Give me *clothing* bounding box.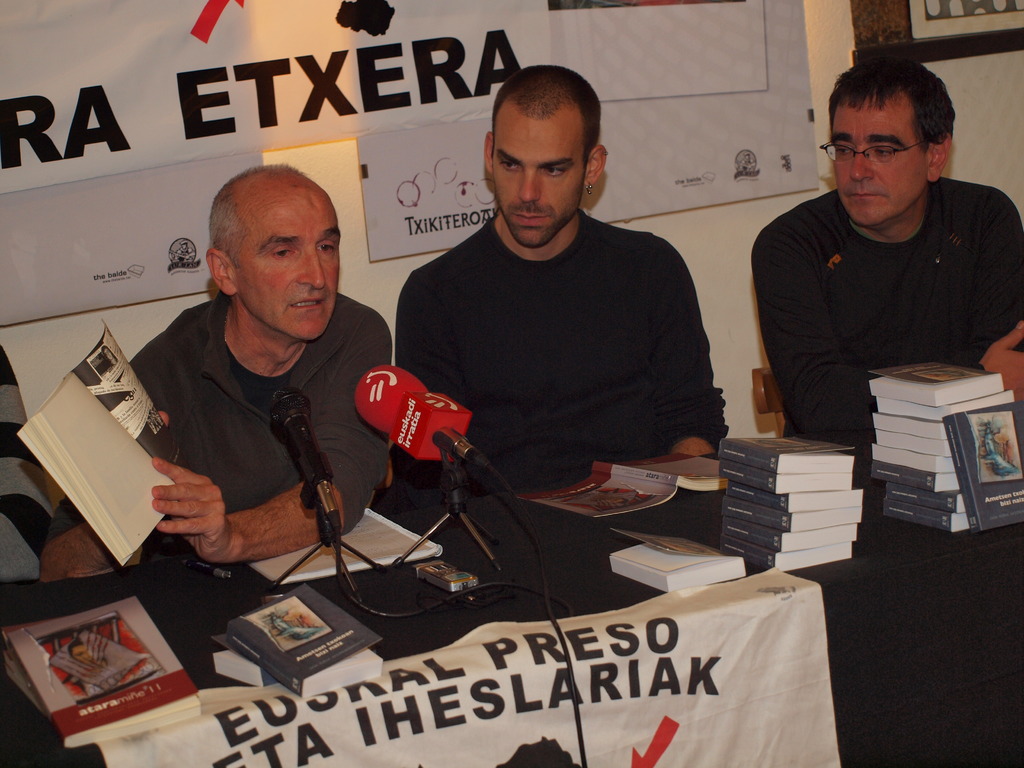
[47, 292, 395, 538].
